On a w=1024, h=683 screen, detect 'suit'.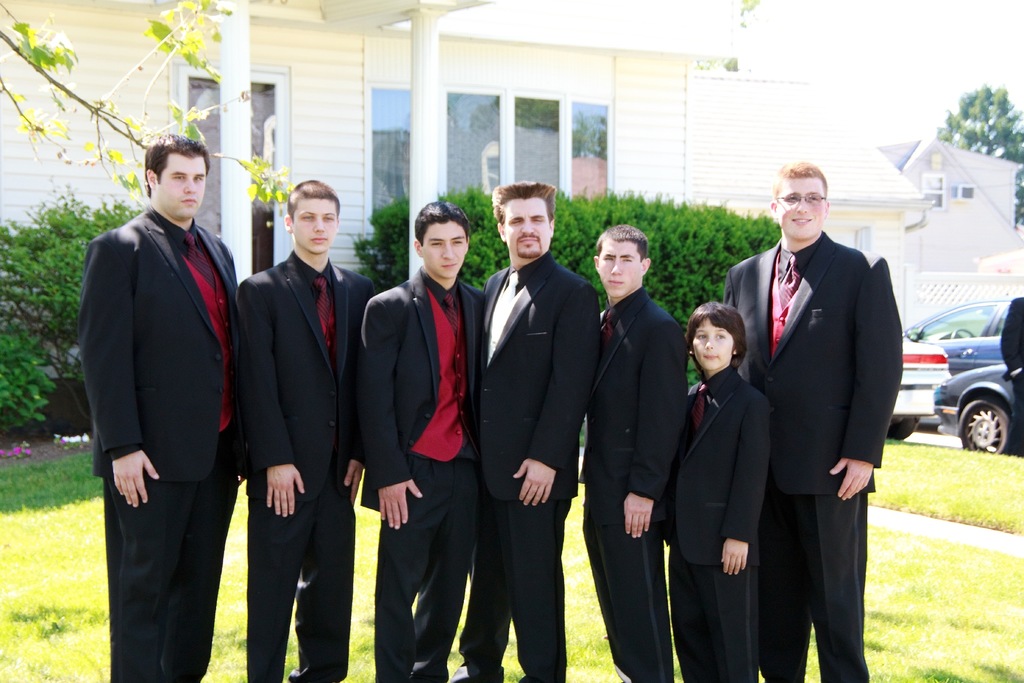
449/250/600/682.
